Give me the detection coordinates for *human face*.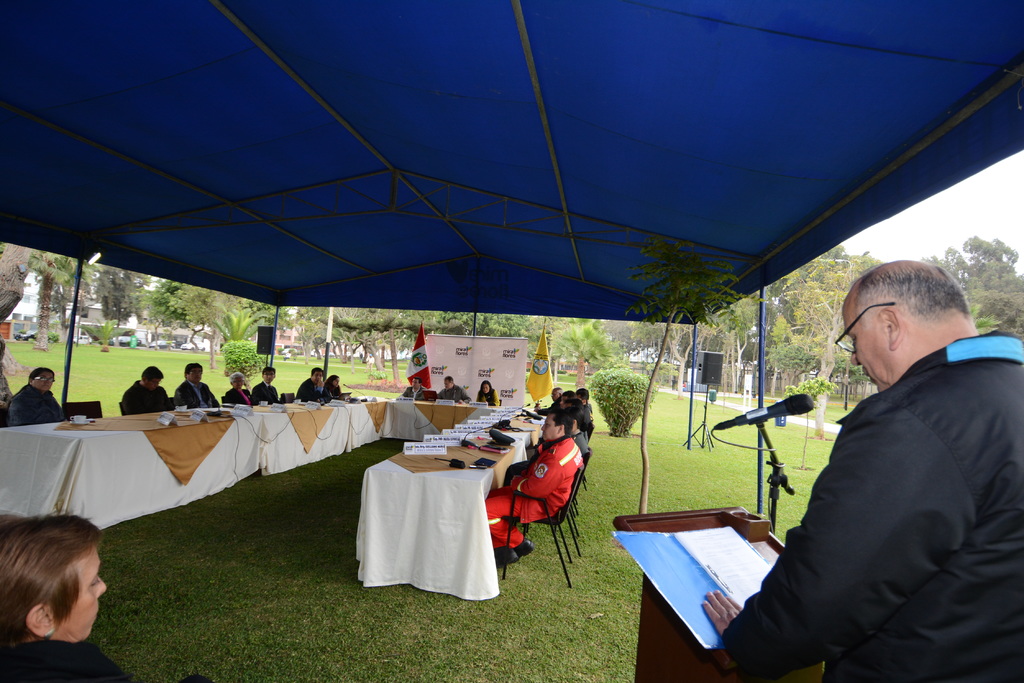
l=186, t=364, r=202, b=385.
